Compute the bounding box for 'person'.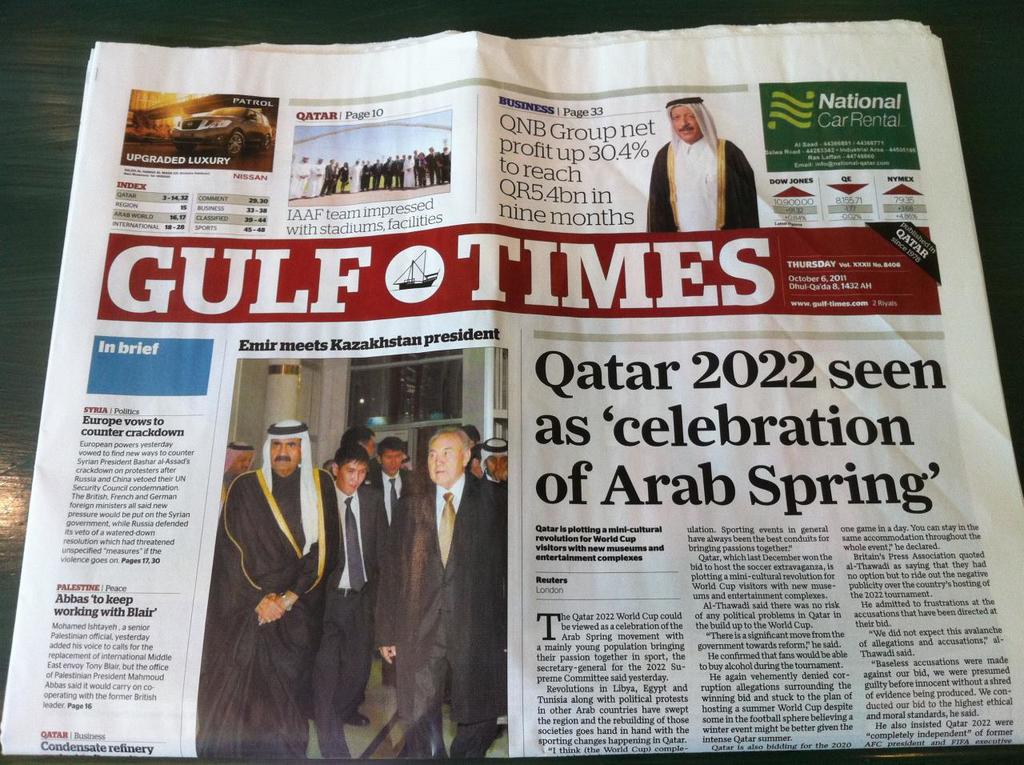
(x1=340, y1=427, x2=374, y2=463).
